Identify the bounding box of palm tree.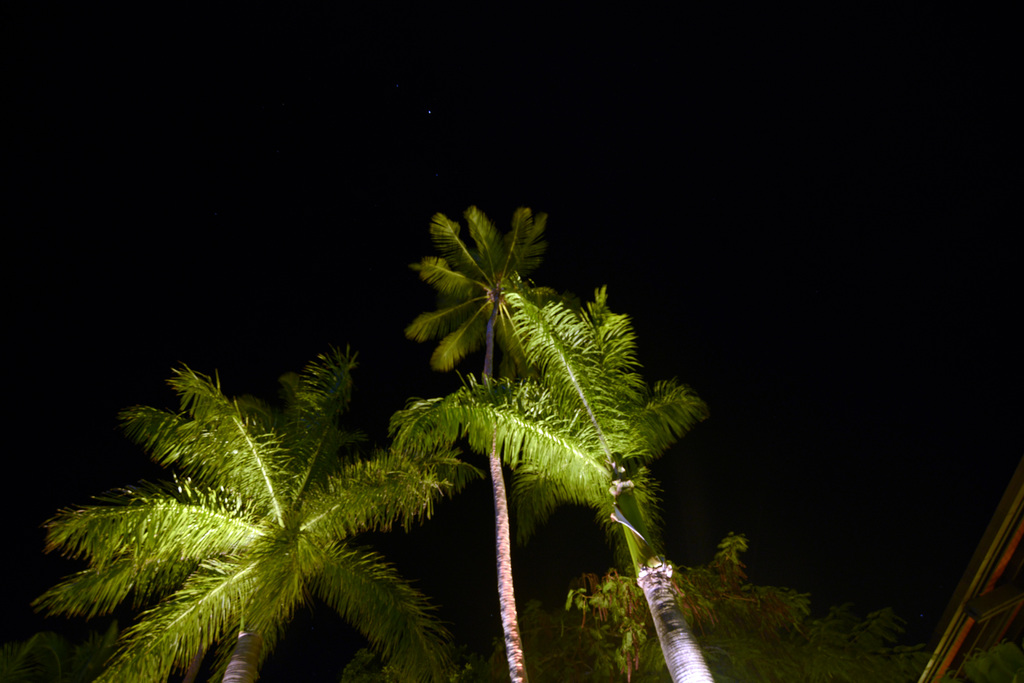
rect(388, 275, 714, 682).
